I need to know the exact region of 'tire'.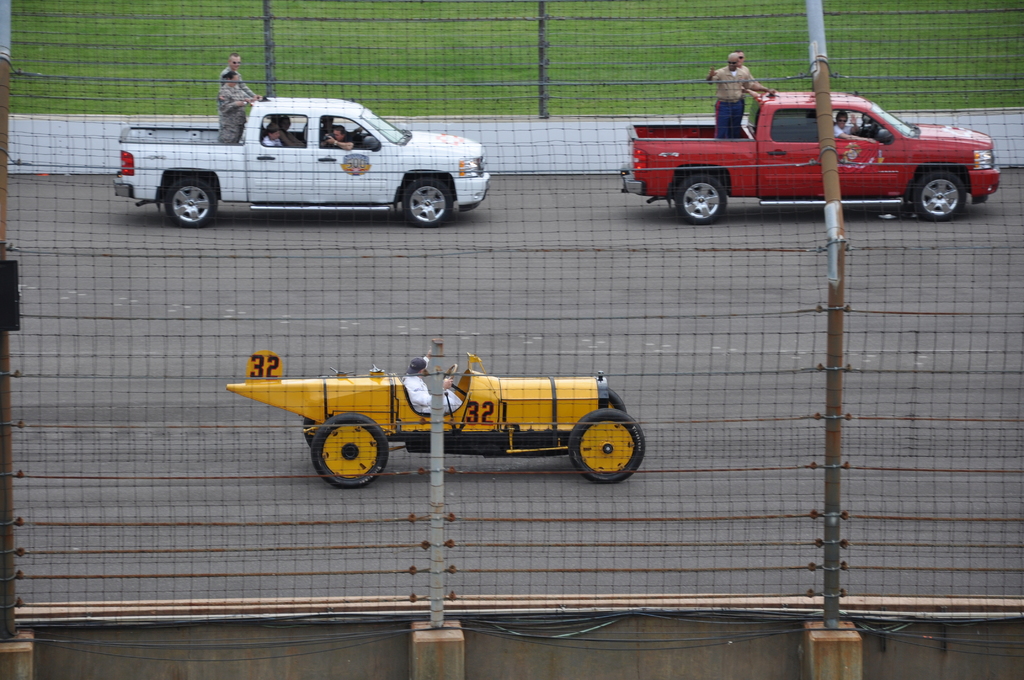
Region: 404, 180, 457, 229.
